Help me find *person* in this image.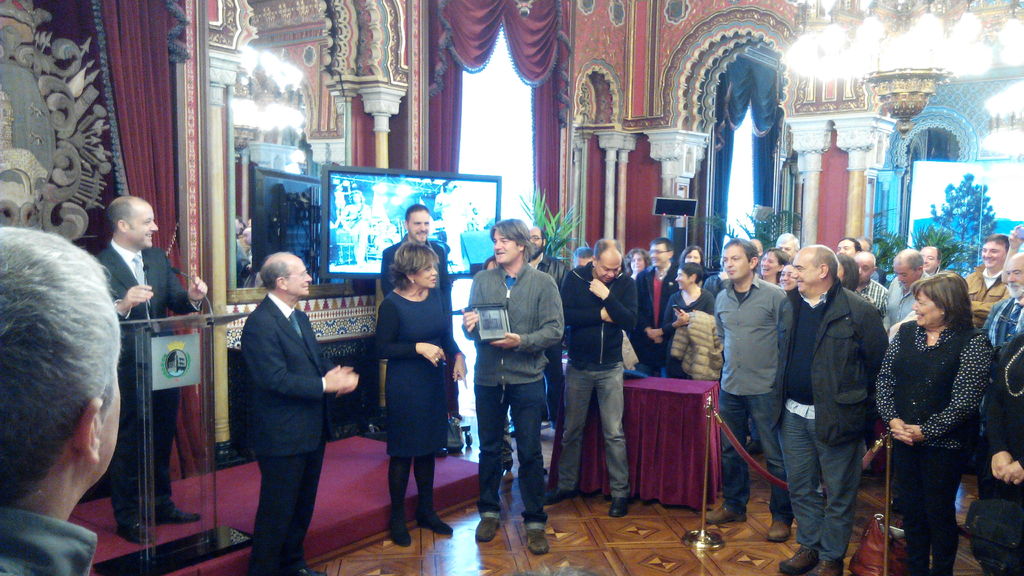
Found it: [243,253,358,575].
